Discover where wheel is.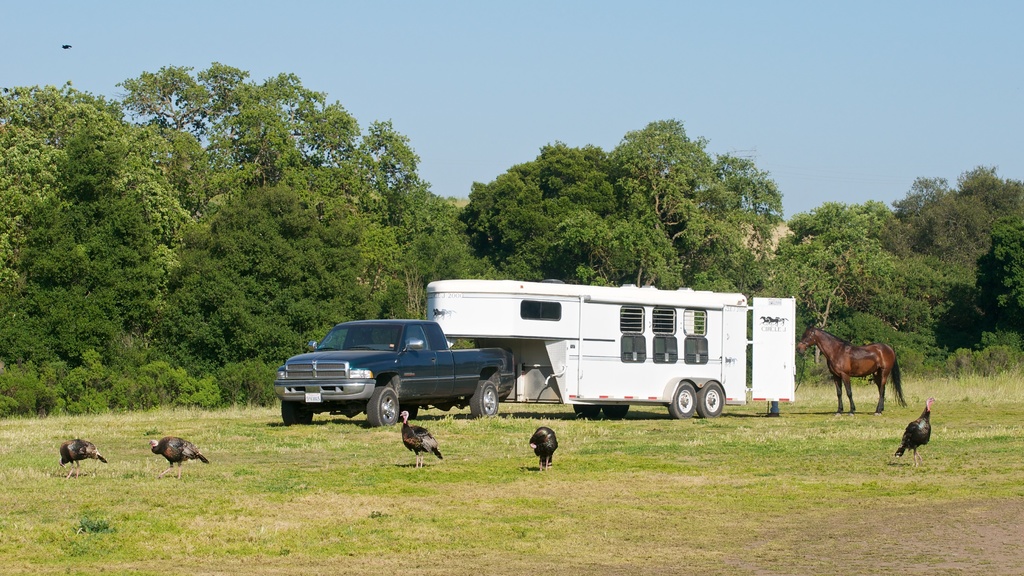
Discovered at l=694, t=379, r=729, b=420.
